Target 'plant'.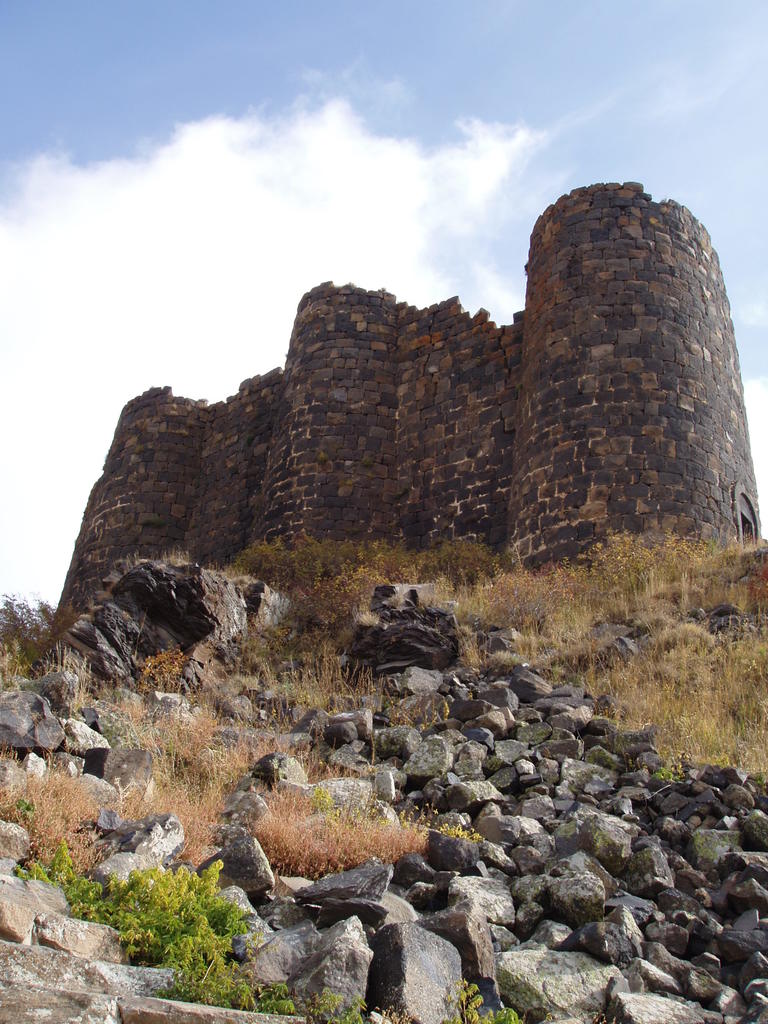
Target region: crop(0, 588, 88, 687).
